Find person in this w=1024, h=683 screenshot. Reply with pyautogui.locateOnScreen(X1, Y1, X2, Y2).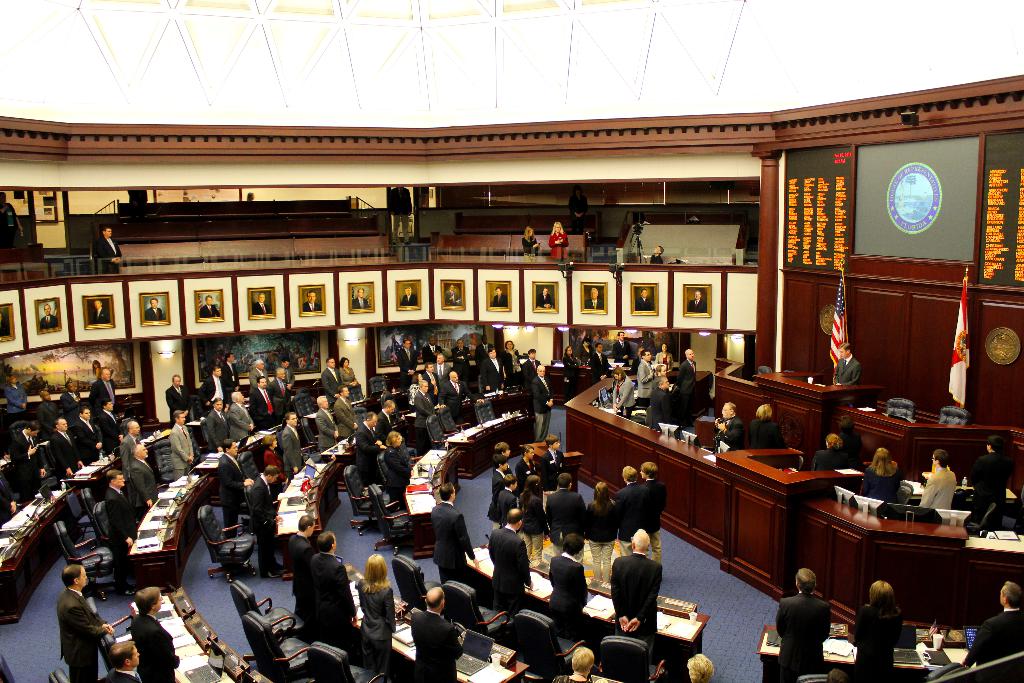
pyautogui.locateOnScreen(88, 300, 106, 330).
